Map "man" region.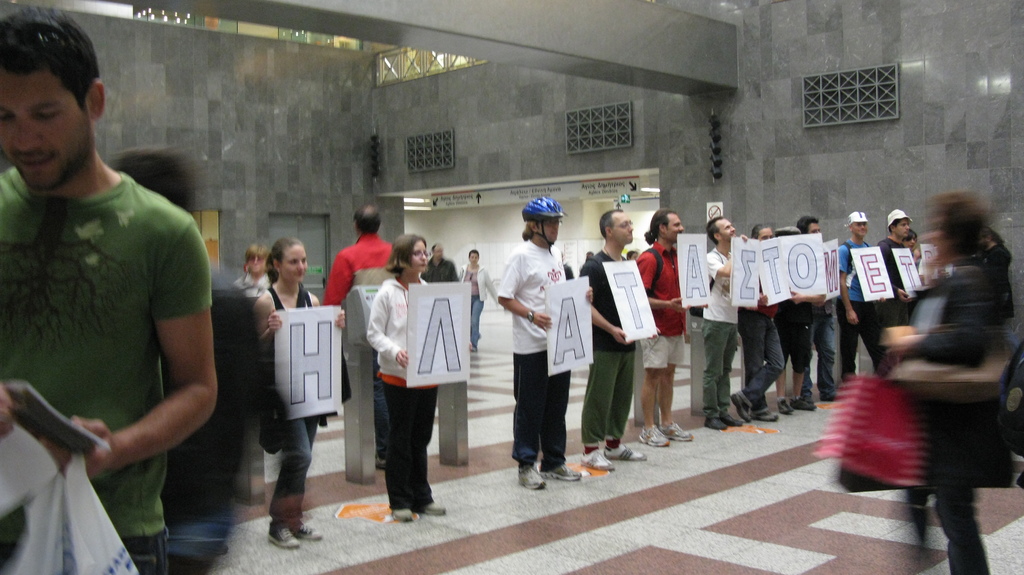
Mapped to box(698, 209, 767, 436).
